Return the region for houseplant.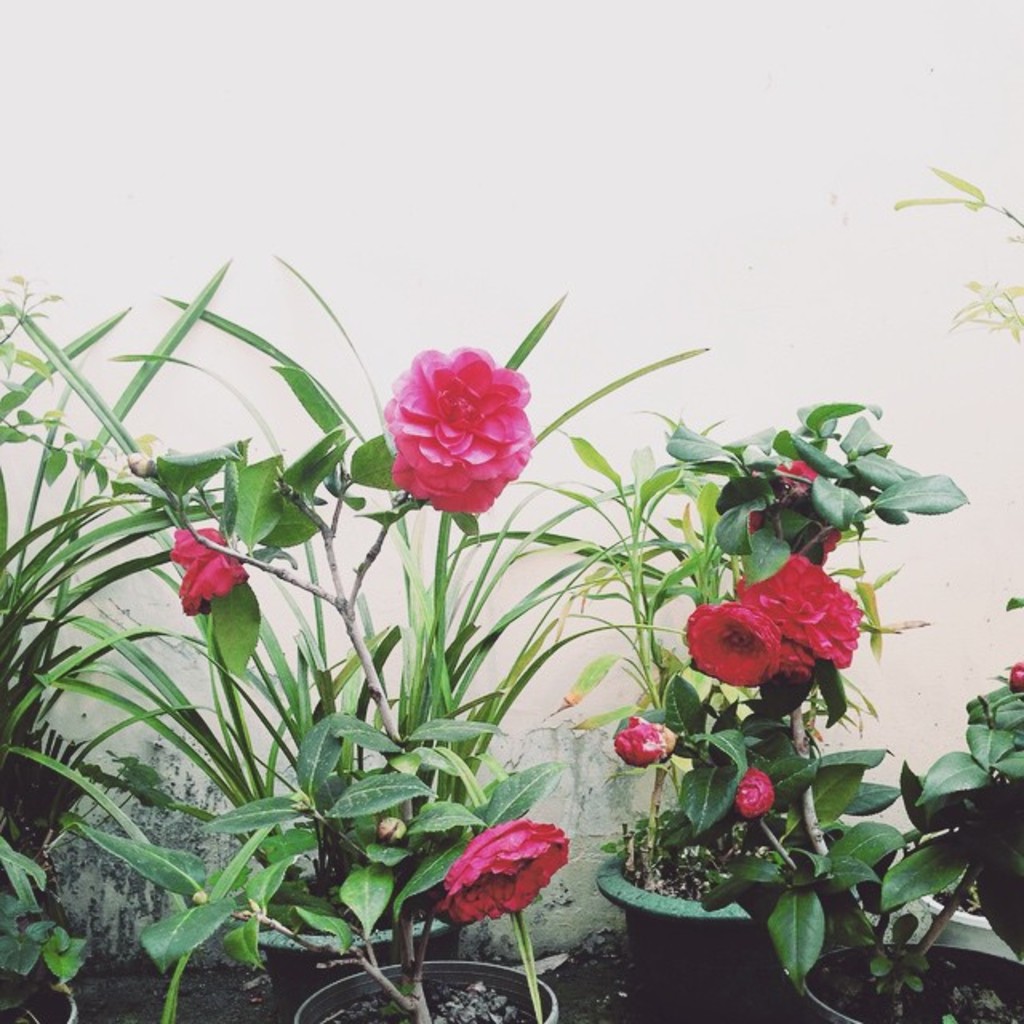
bbox=(800, 595, 1022, 1021).
